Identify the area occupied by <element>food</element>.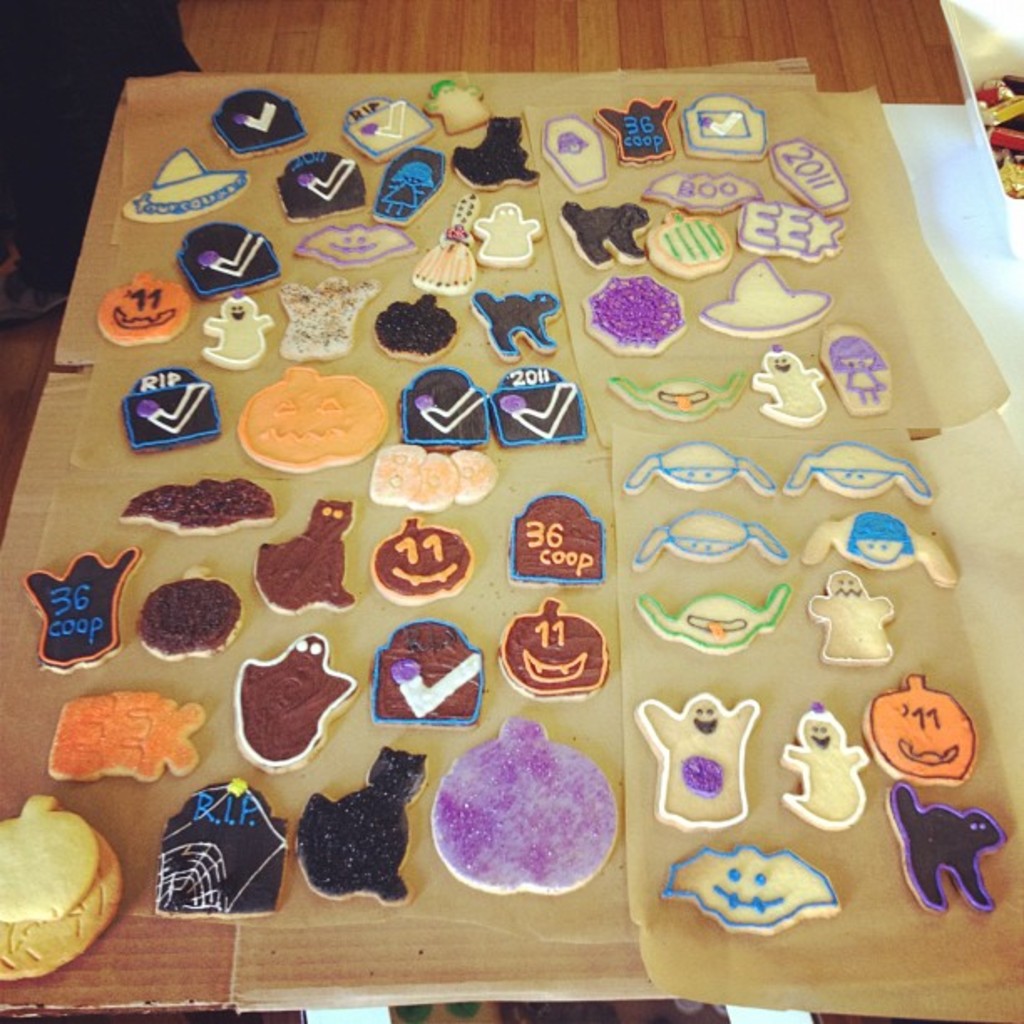
Area: select_region(373, 139, 450, 228).
